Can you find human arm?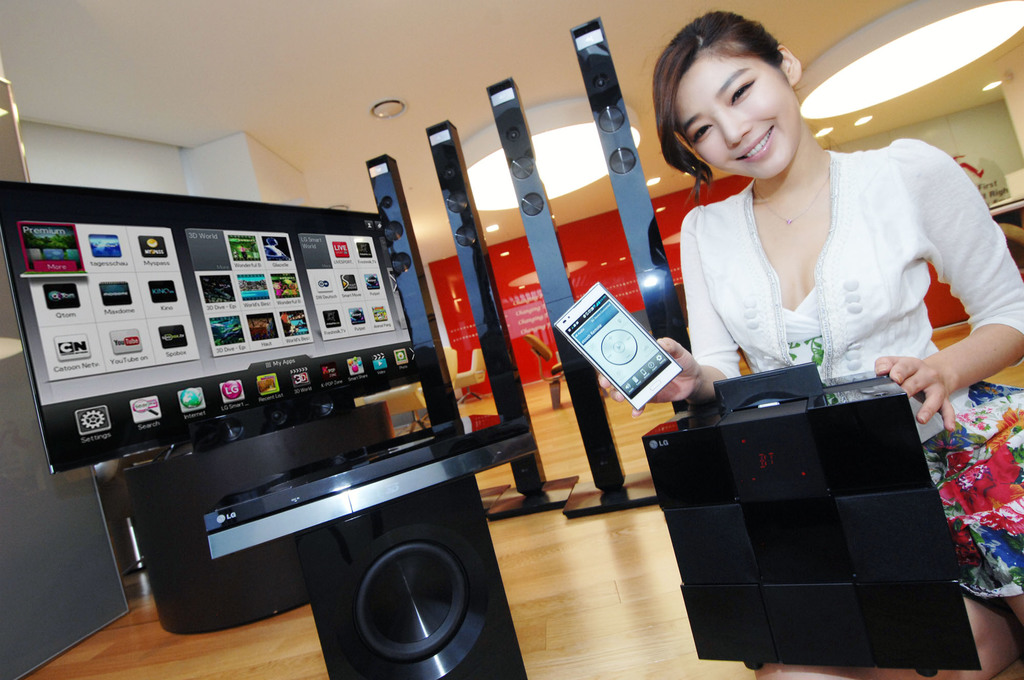
Yes, bounding box: (889, 305, 1010, 462).
